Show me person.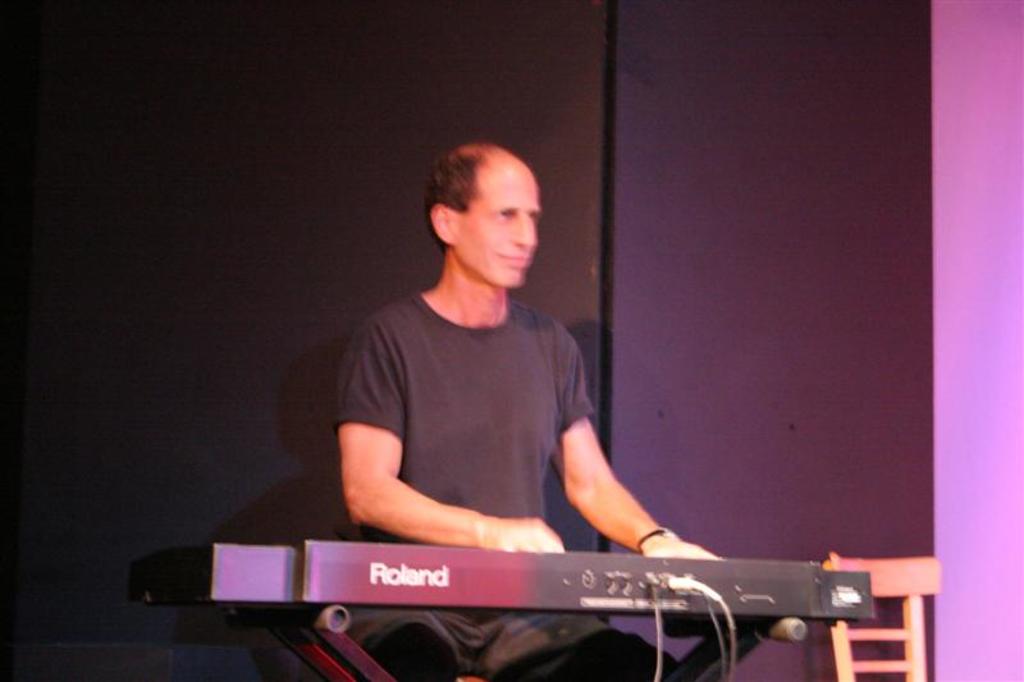
person is here: bbox=(307, 138, 680, 617).
